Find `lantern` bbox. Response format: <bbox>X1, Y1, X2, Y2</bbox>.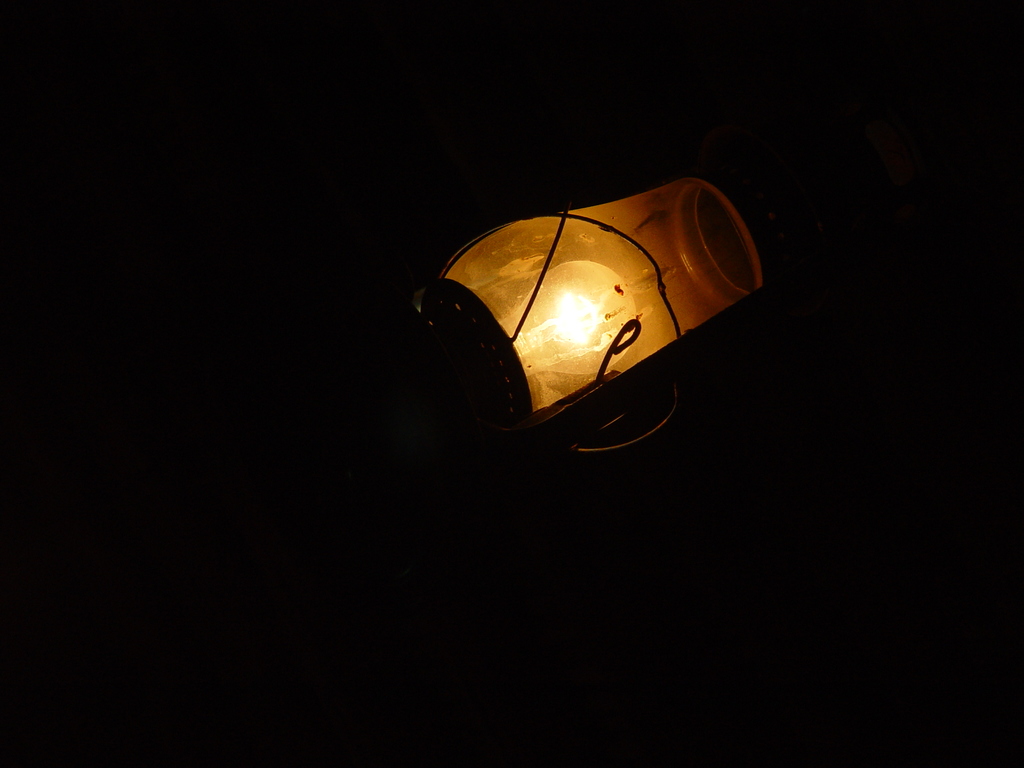
<bbox>407, 158, 783, 459</bbox>.
